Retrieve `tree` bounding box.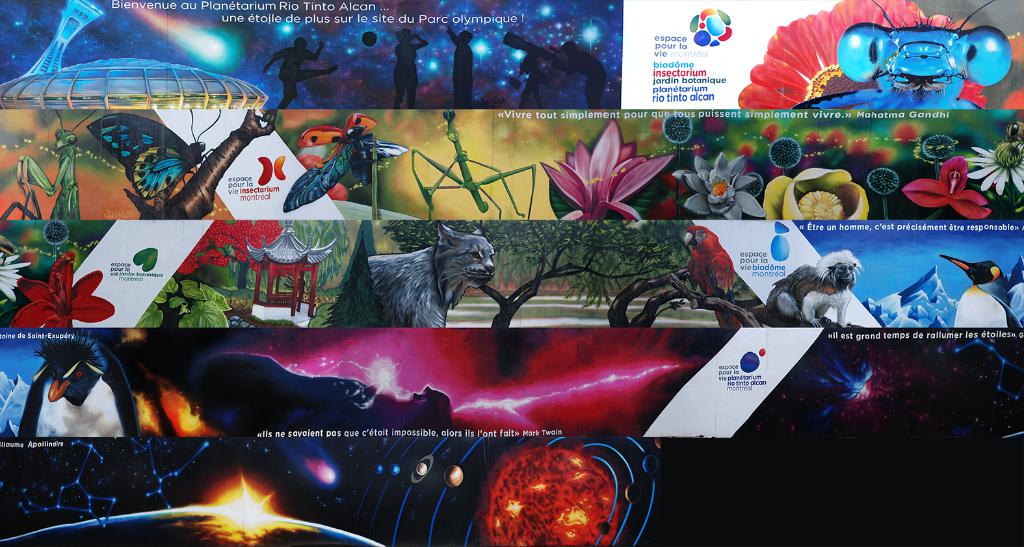
Bounding box: left=382, top=220, right=703, bottom=328.
